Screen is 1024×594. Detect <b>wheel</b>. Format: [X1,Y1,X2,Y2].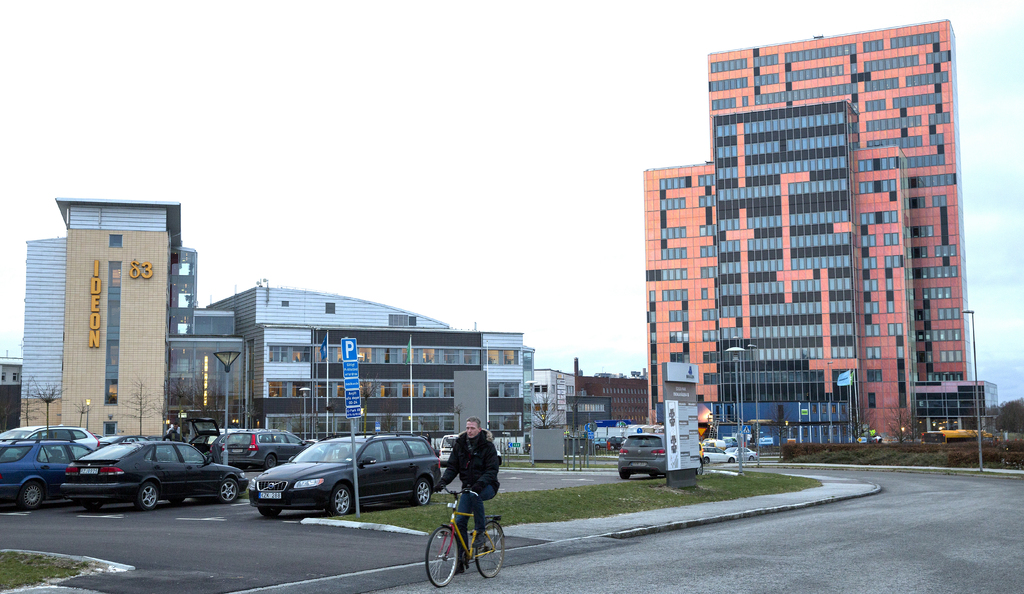
[414,478,434,504].
